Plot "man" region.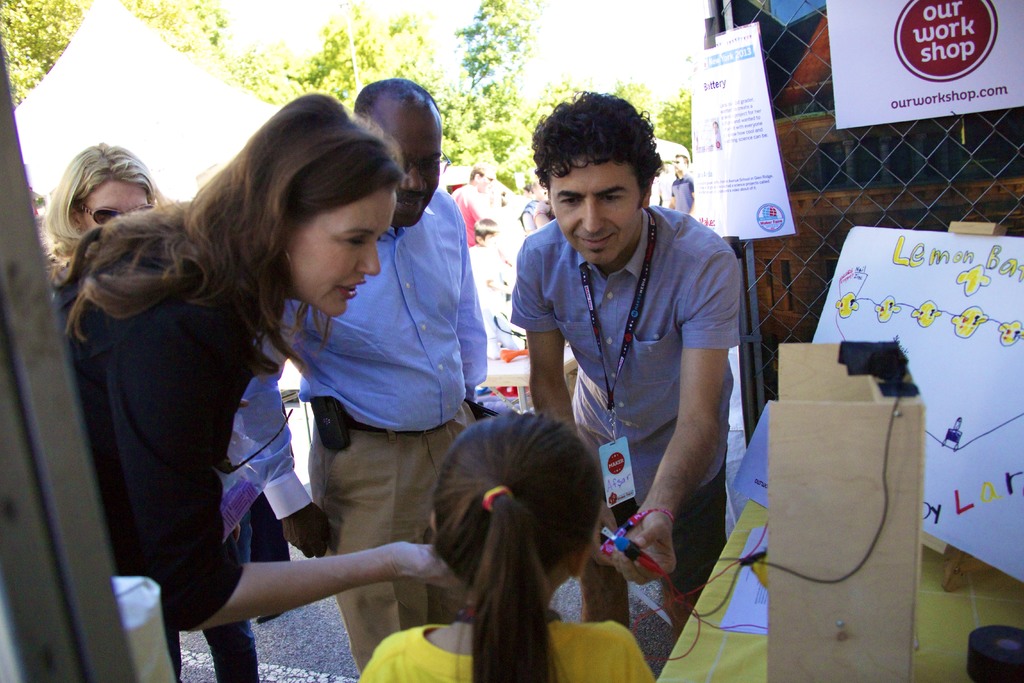
Plotted at [500,97,755,630].
